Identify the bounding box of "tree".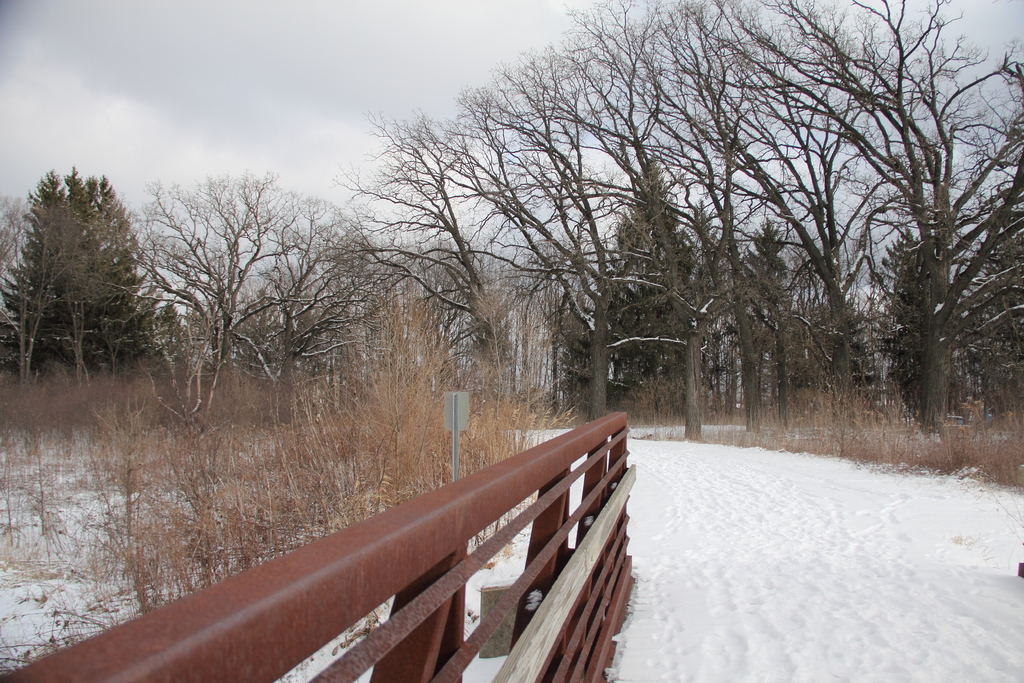
locate(345, 104, 588, 403).
